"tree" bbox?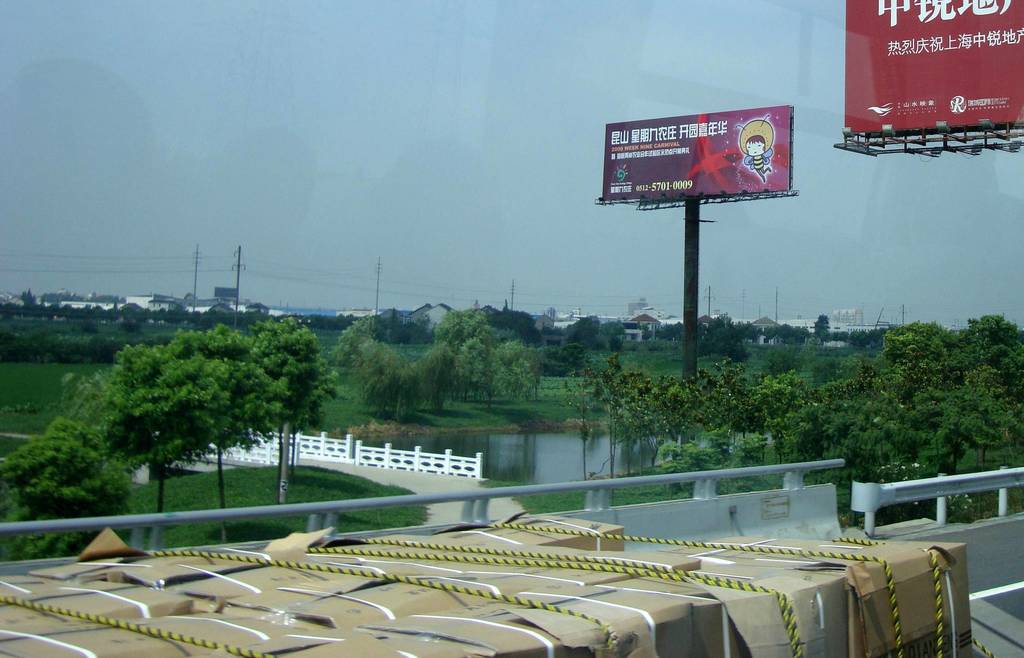
[left=506, top=342, right=545, bottom=401]
